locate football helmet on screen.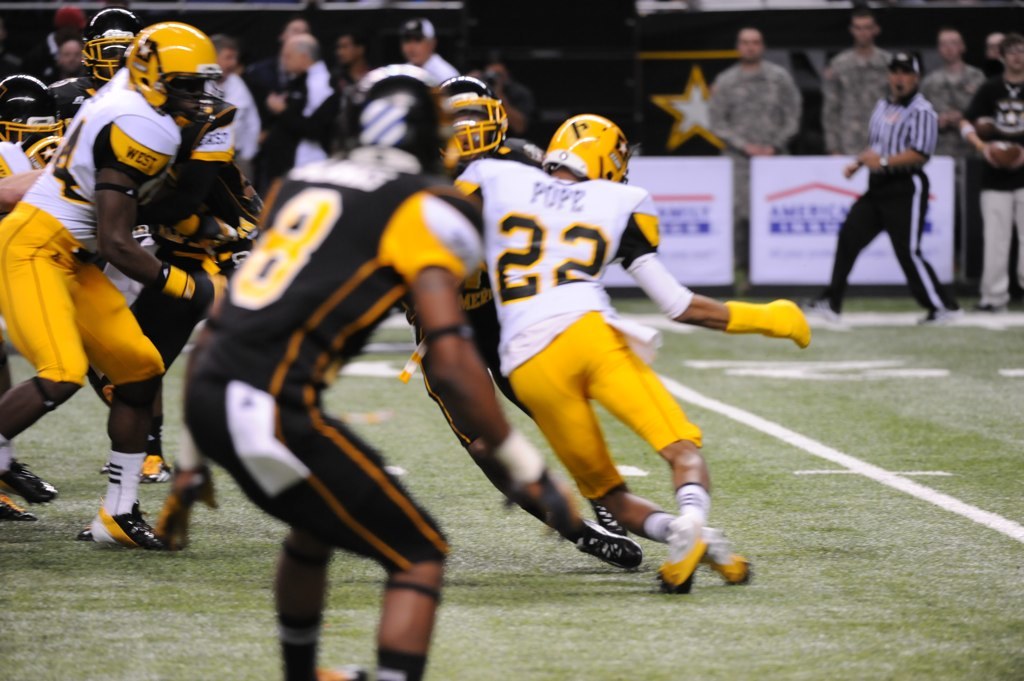
On screen at detection(121, 19, 222, 123).
